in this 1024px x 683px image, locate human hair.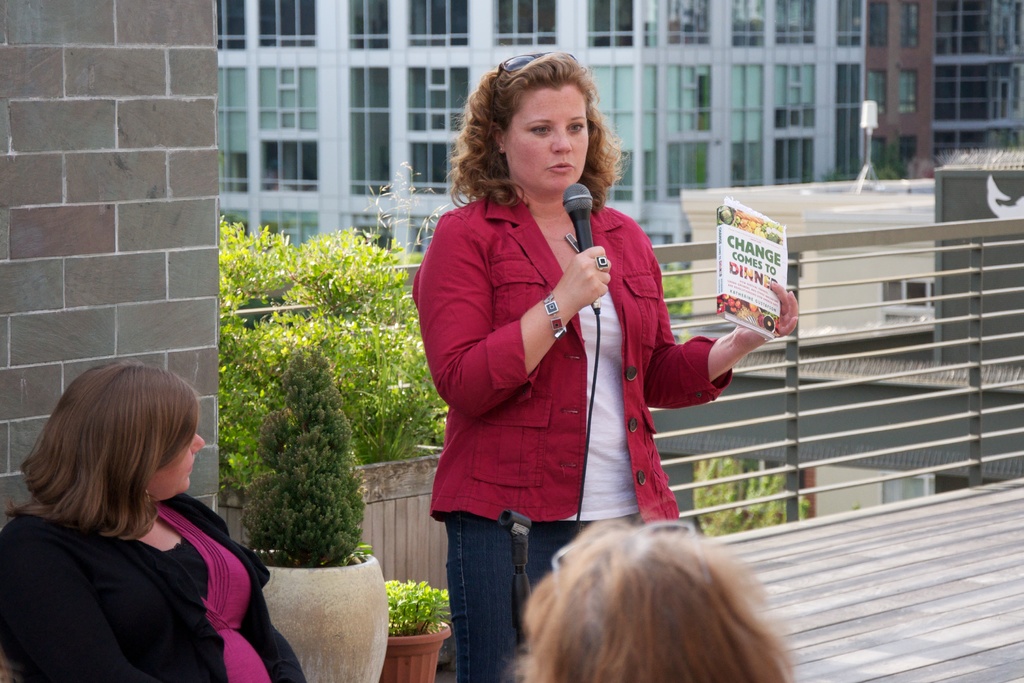
Bounding box: bbox(9, 356, 195, 544).
